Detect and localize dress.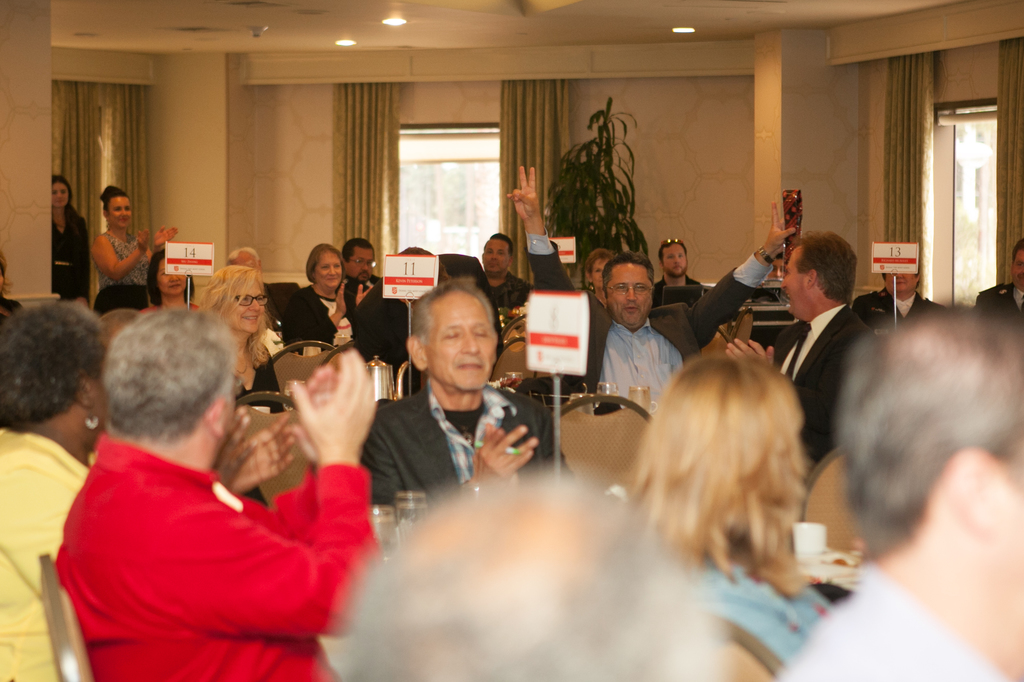
Localized at {"left": 861, "top": 290, "right": 944, "bottom": 345}.
